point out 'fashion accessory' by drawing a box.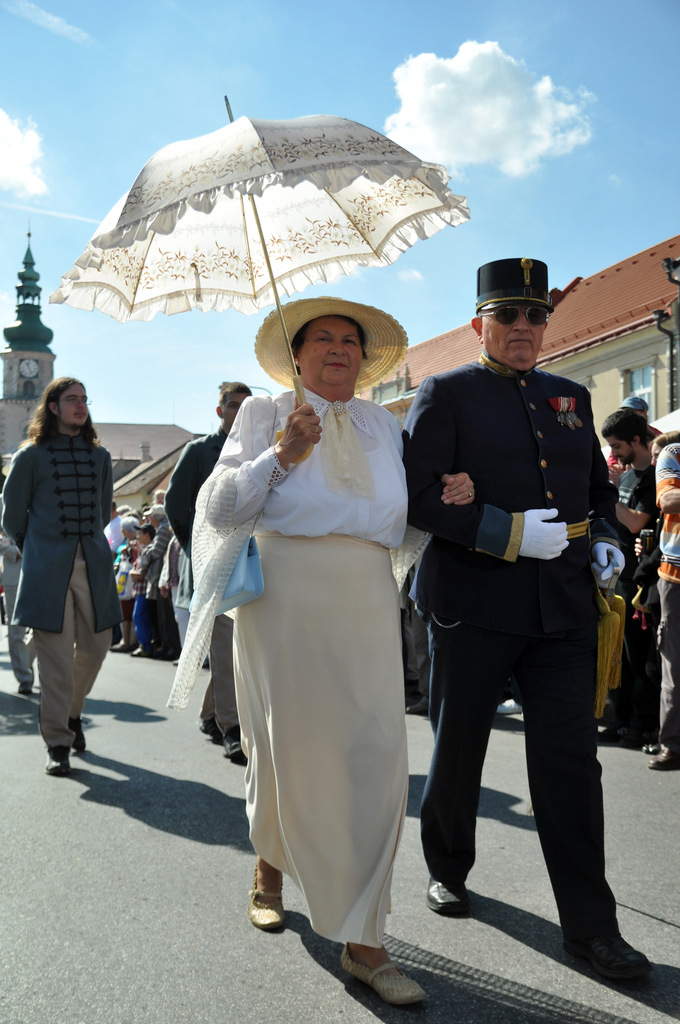
{"x1": 198, "y1": 717, "x2": 222, "y2": 737}.
